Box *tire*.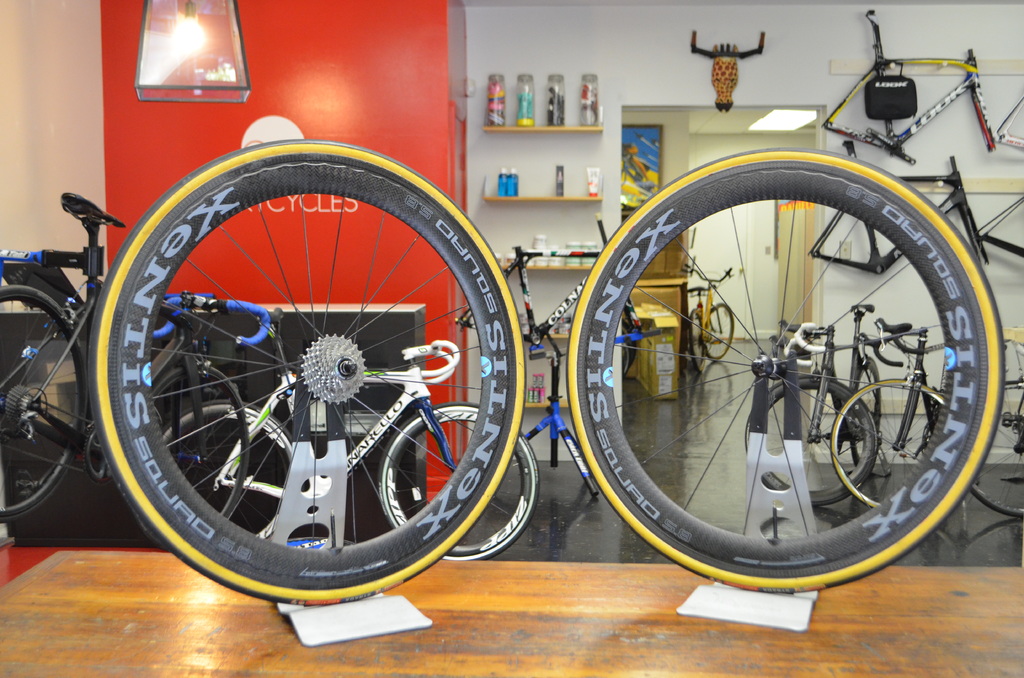
bbox(828, 376, 947, 508).
